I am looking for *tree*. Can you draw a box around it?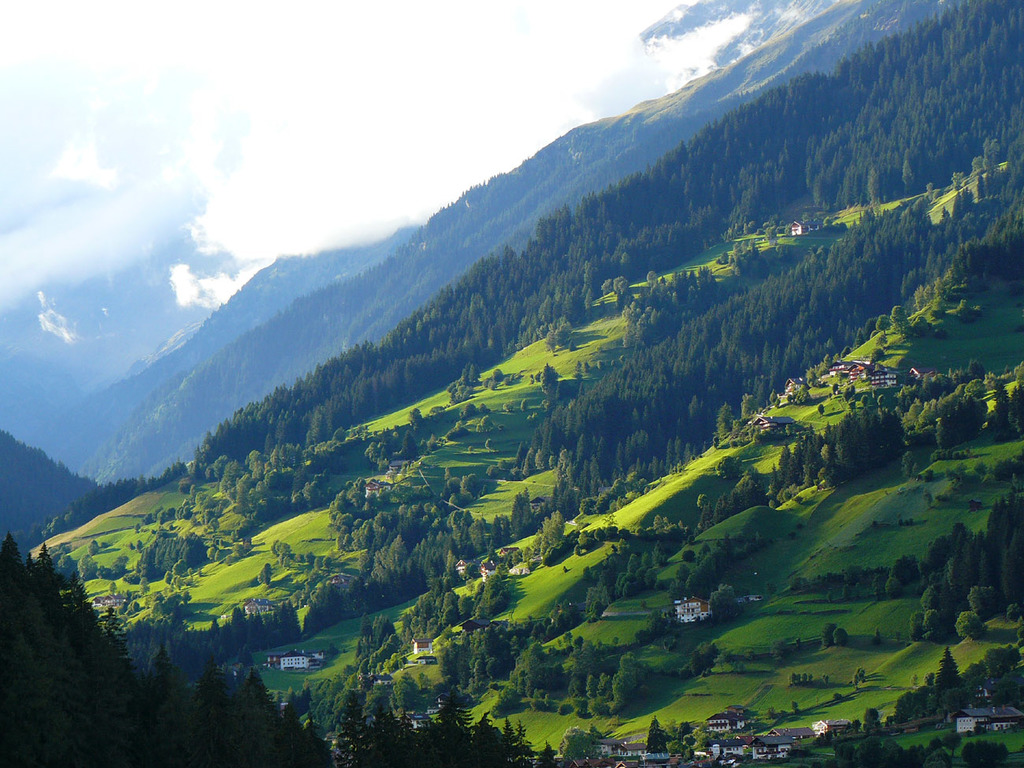
Sure, the bounding box is [627,547,647,573].
